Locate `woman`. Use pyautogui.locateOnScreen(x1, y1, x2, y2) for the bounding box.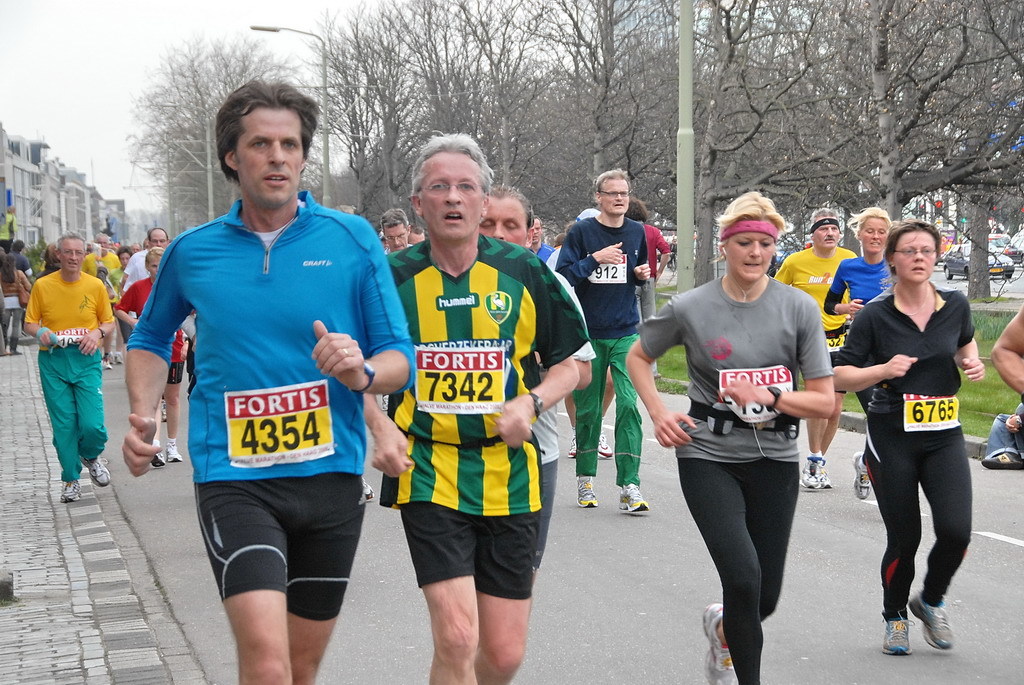
pyautogui.locateOnScreen(0, 252, 34, 357).
